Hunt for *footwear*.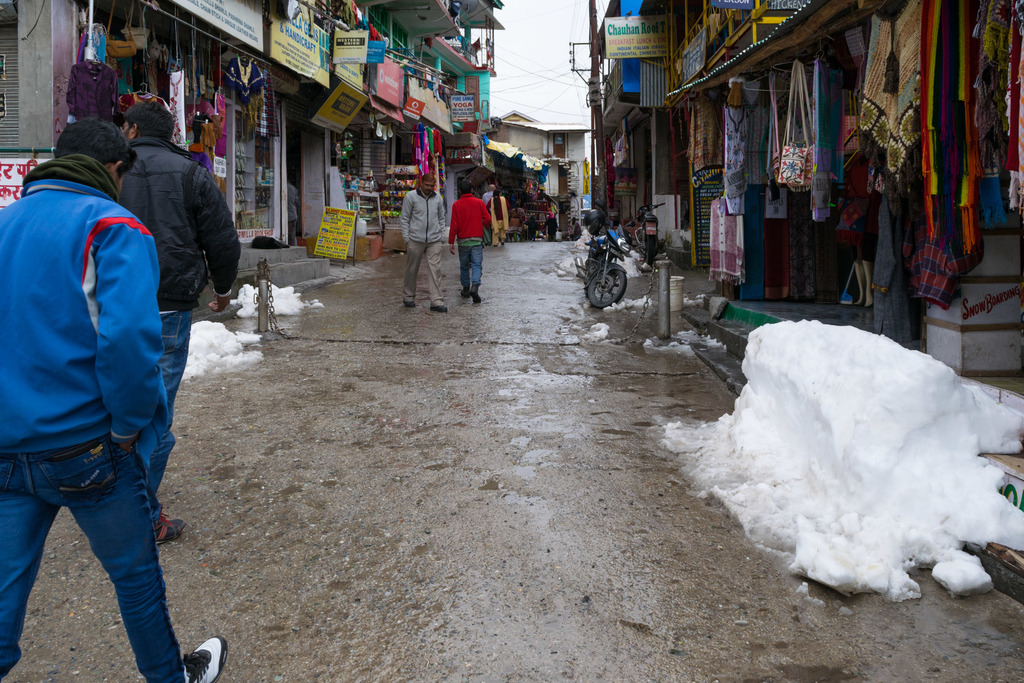
Hunted down at 408, 300, 416, 310.
